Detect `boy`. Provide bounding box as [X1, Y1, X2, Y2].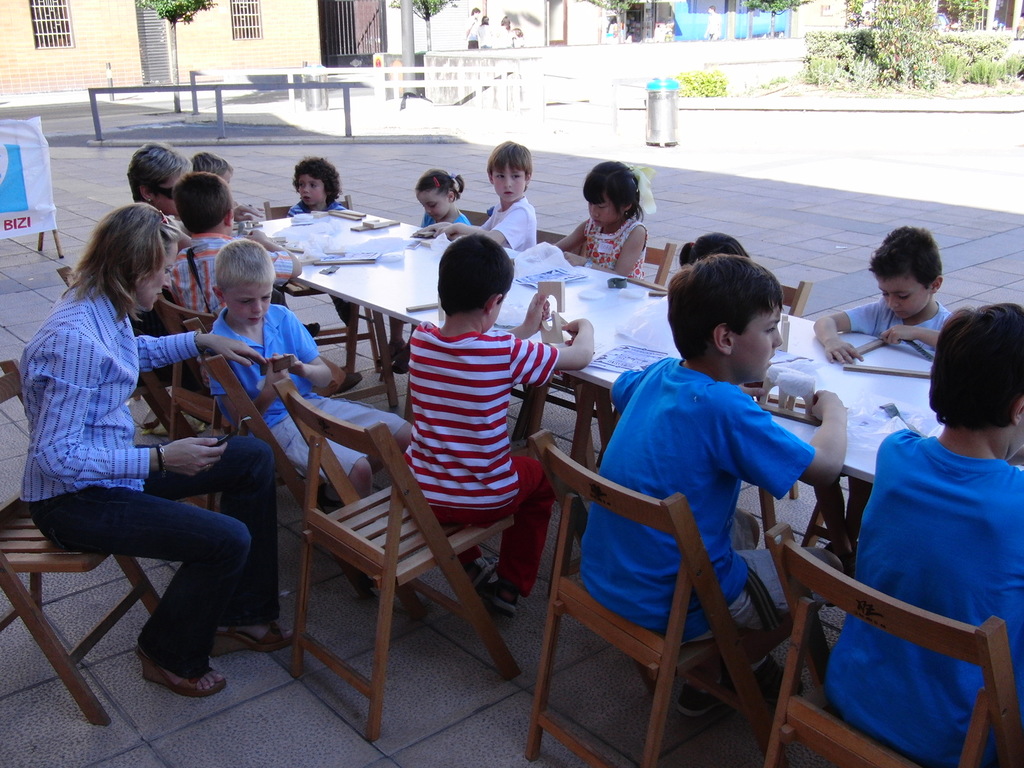
[415, 138, 537, 253].
